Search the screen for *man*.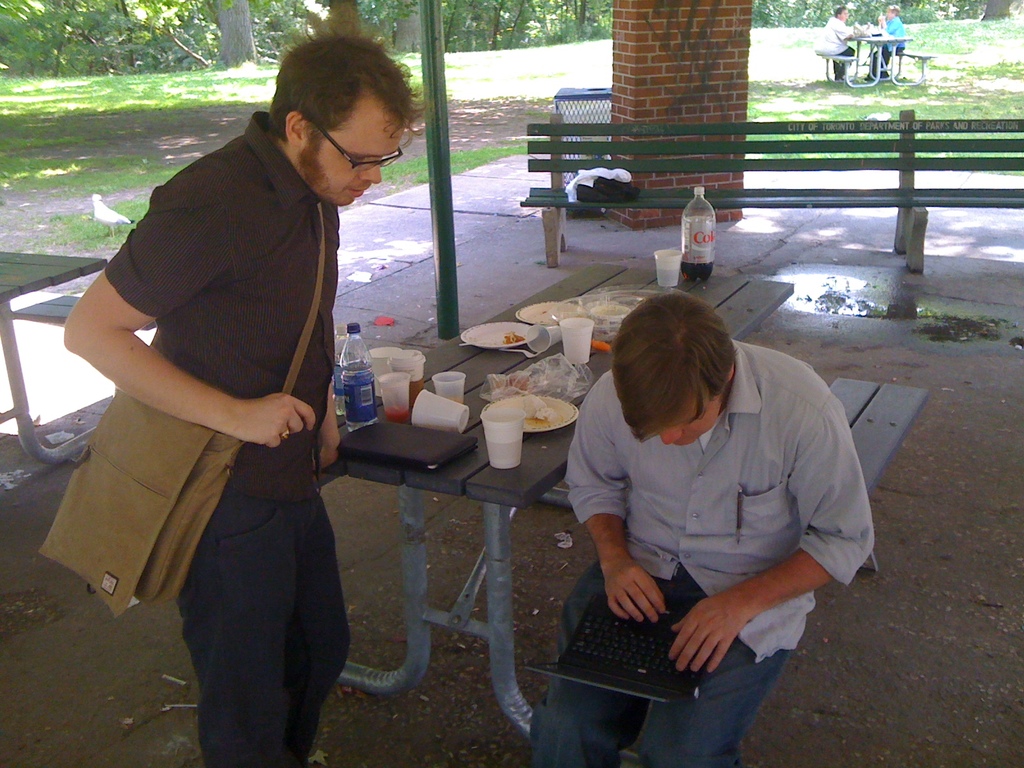
Found at 529,295,879,767.
